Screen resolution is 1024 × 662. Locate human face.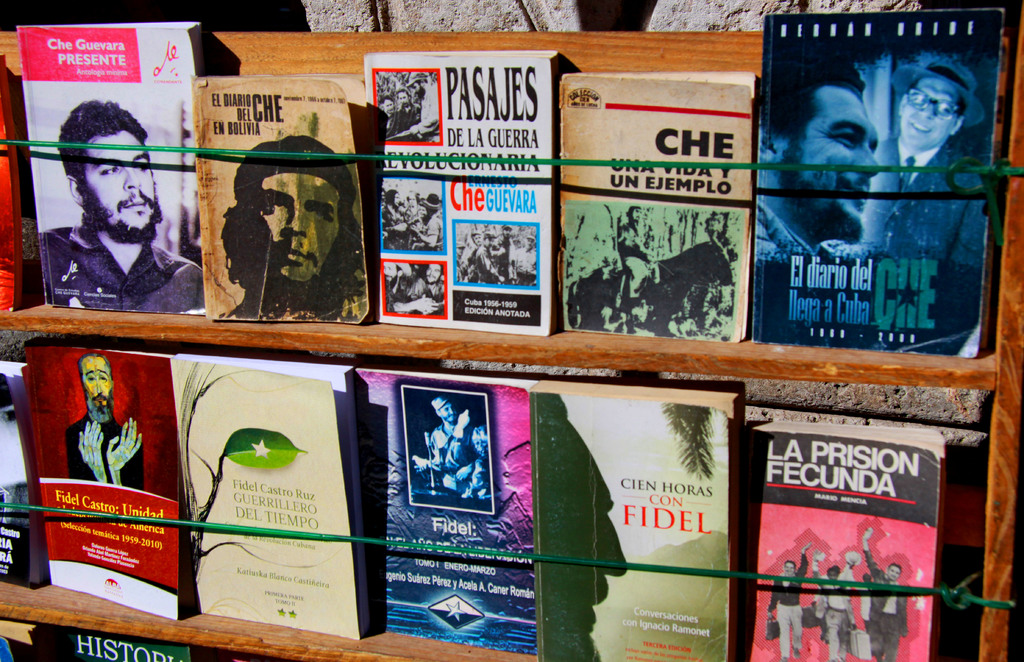
bbox=[785, 560, 797, 575].
